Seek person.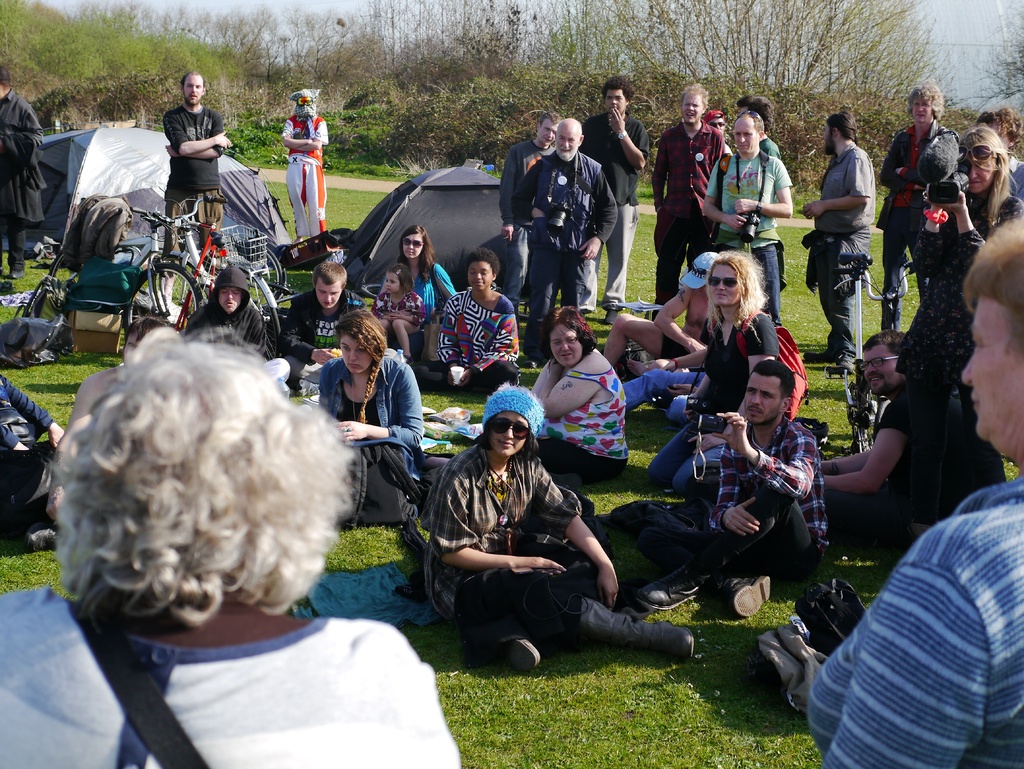
975/108/1023/206.
